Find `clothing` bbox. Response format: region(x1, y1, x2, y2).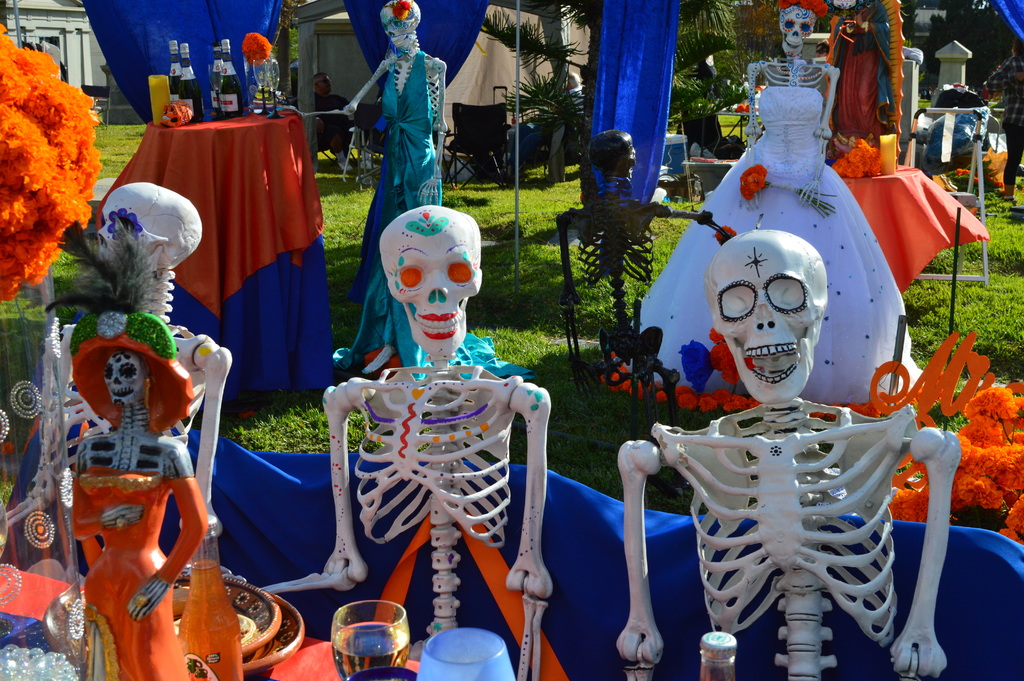
region(568, 85, 582, 119).
